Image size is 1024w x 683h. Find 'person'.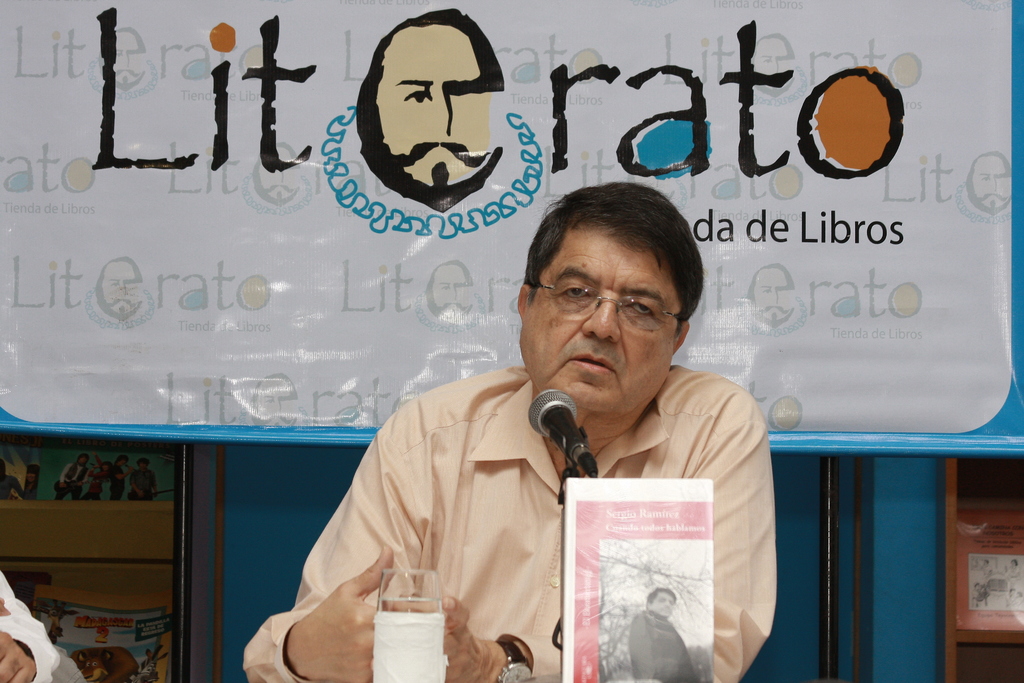
x1=253, y1=174, x2=766, y2=661.
